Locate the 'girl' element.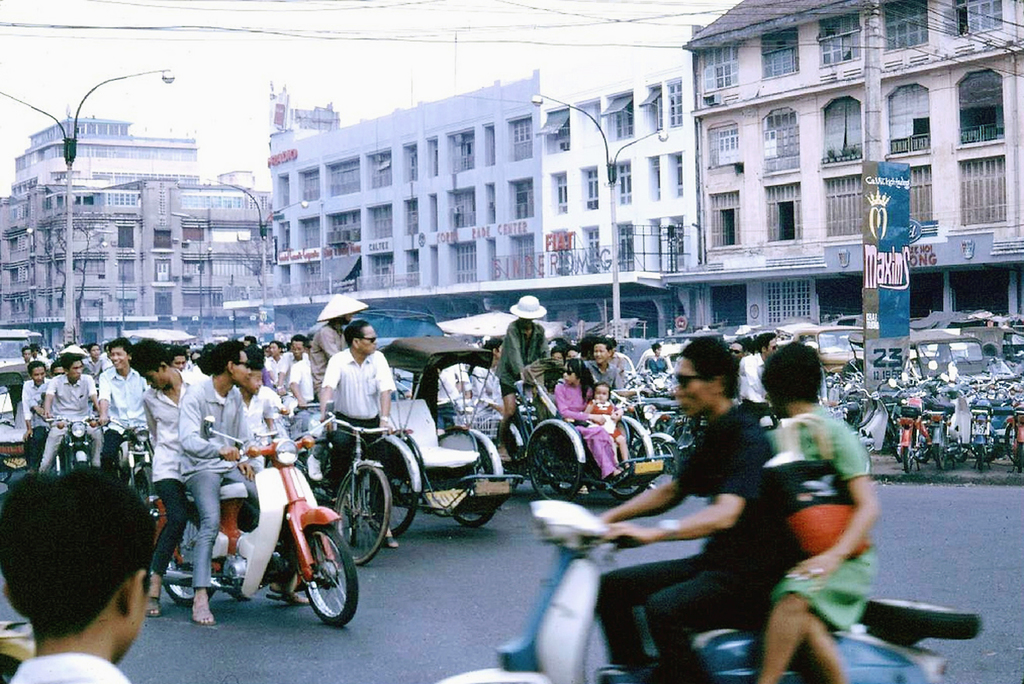
Element bbox: rect(583, 383, 628, 464).
